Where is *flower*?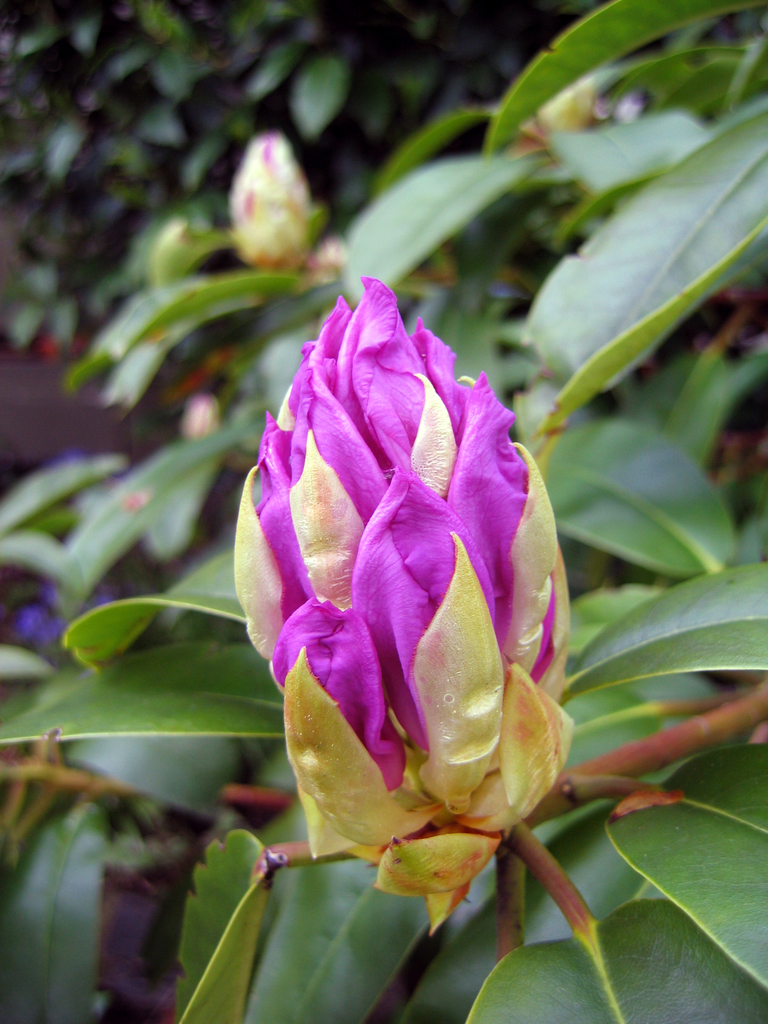
224 291 607 912.
